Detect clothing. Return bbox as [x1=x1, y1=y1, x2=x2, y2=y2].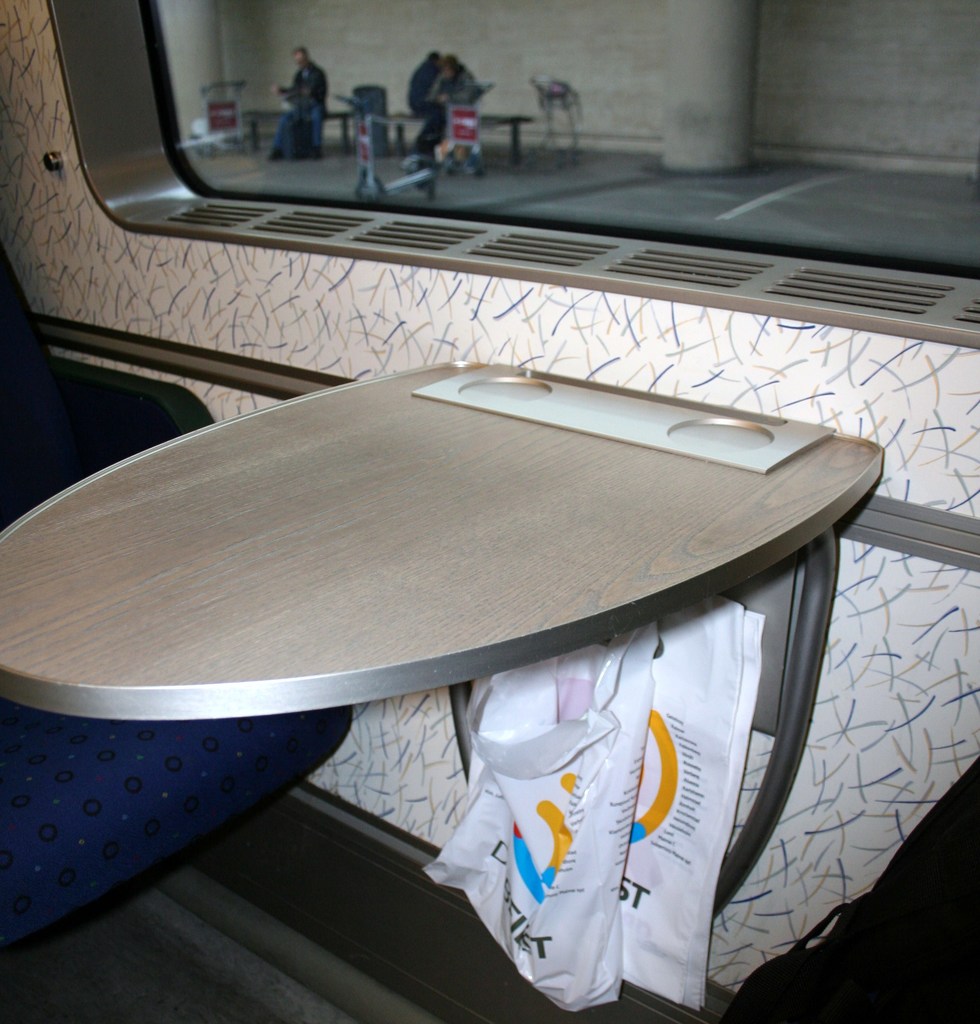
[x1=407, y1=55, x2=449, y2=148].
